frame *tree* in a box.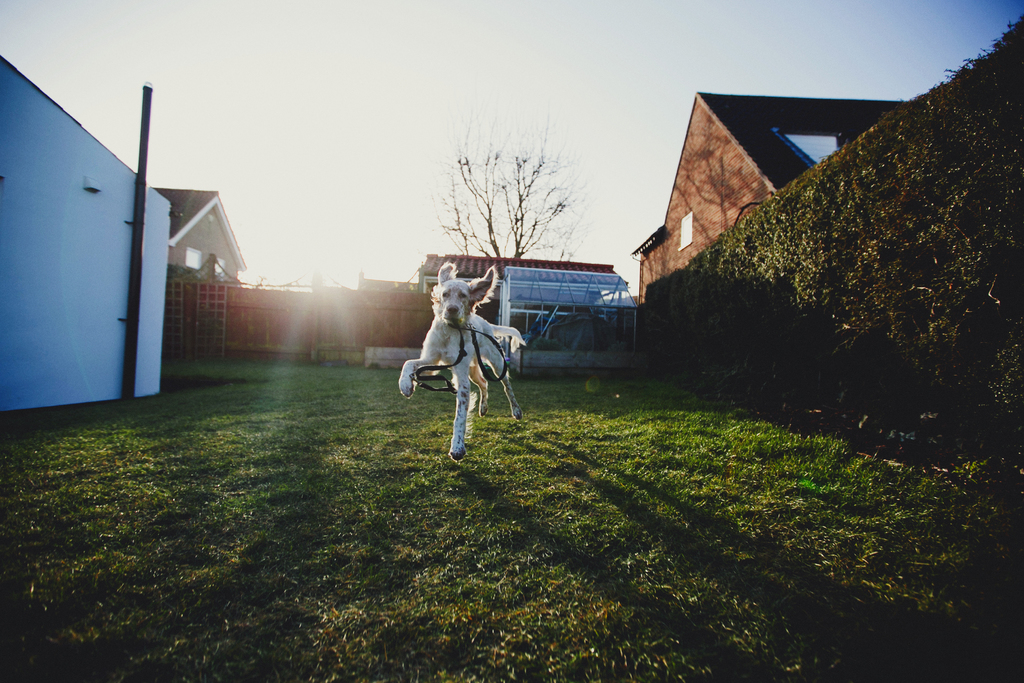
rect(431, 103, 579, 276).
